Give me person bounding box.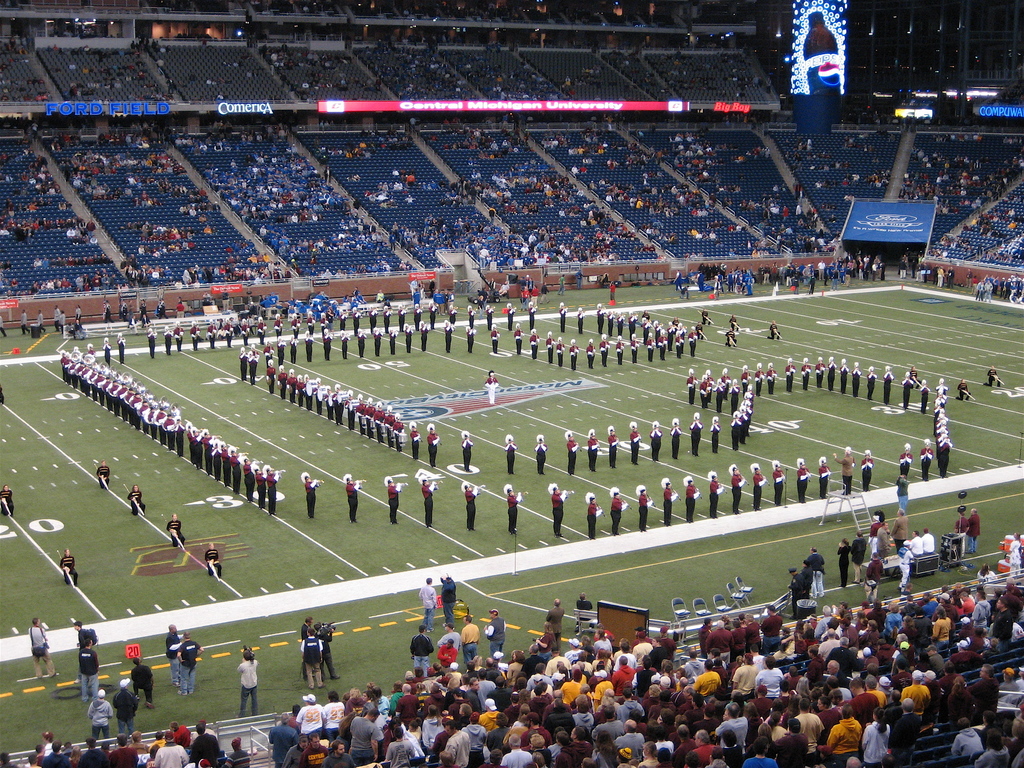
<box>700,323,703,340</box>.
